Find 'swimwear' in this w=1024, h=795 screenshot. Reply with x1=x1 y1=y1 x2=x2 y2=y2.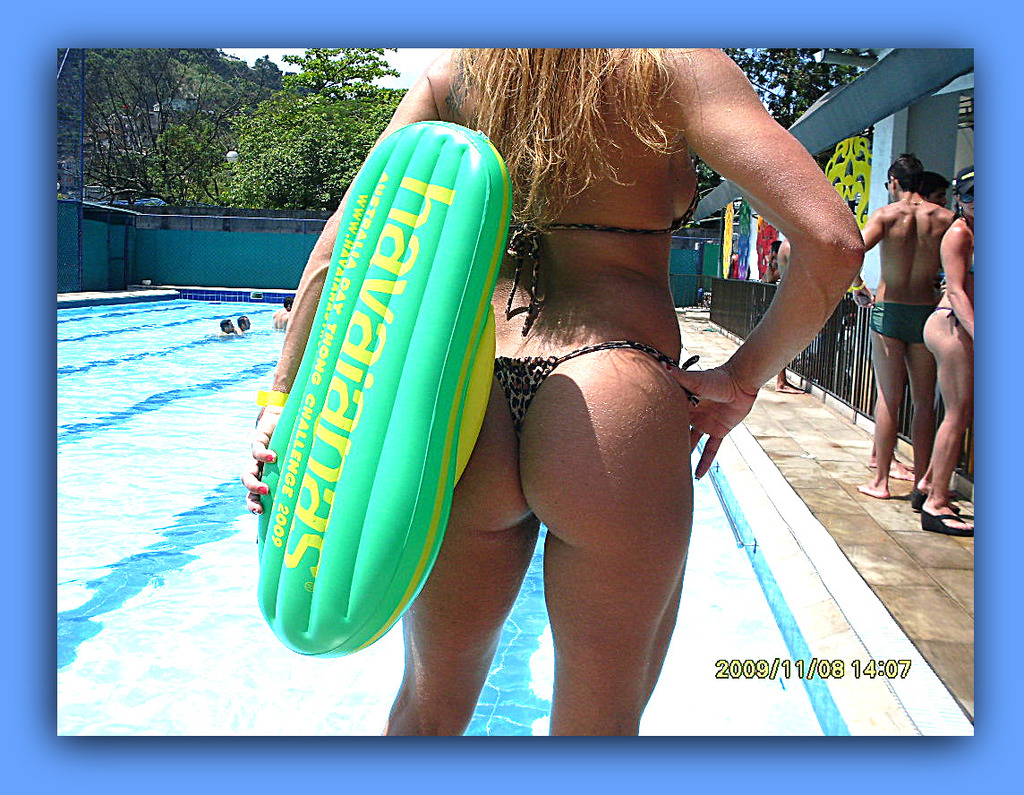
x1=861 y1=303 x2=930 y2=349.
